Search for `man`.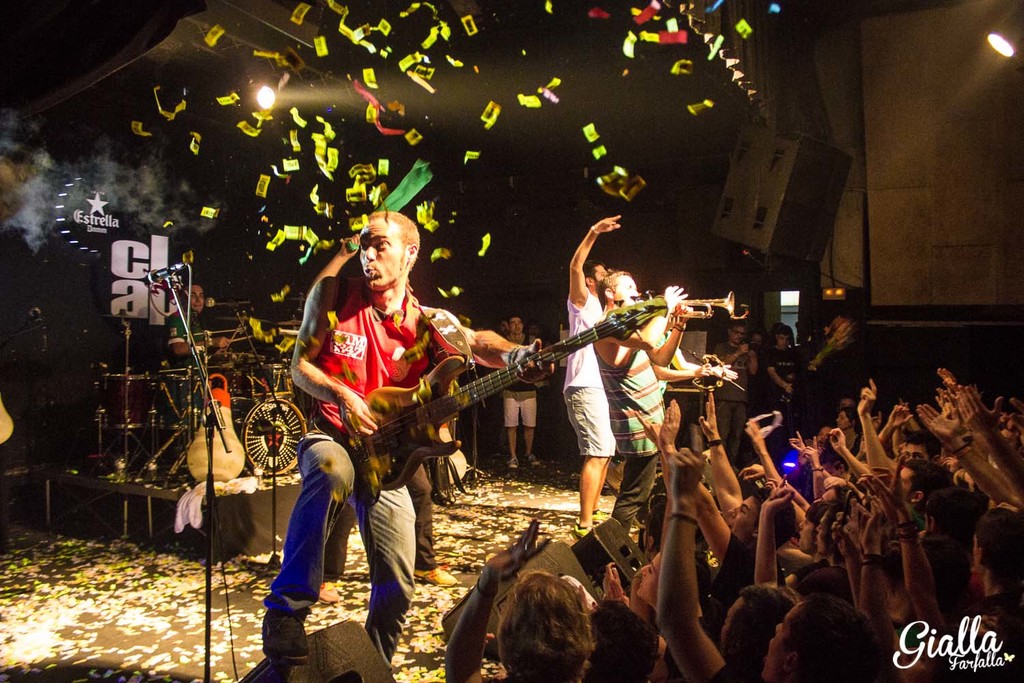
Found at pyautogui.locateOnScreen(647, 415, 791, 612).
